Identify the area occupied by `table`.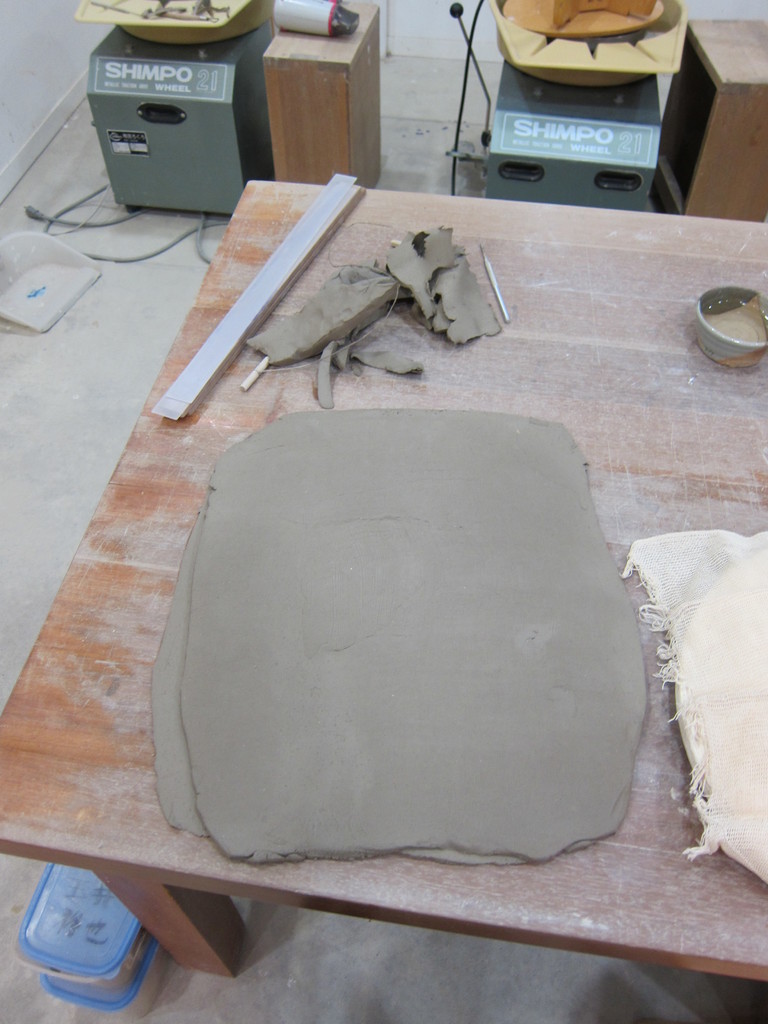
Area: locate(0, 133, 748, 1023).
